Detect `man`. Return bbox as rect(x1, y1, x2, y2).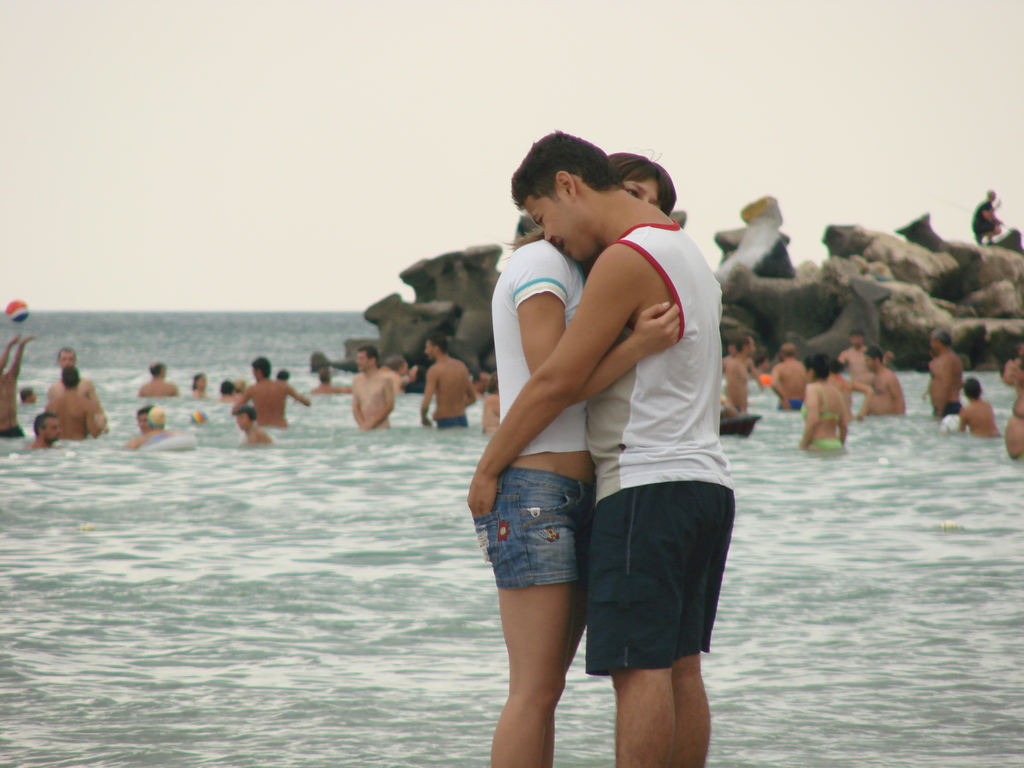
rect(351, 346, 395, 431).
